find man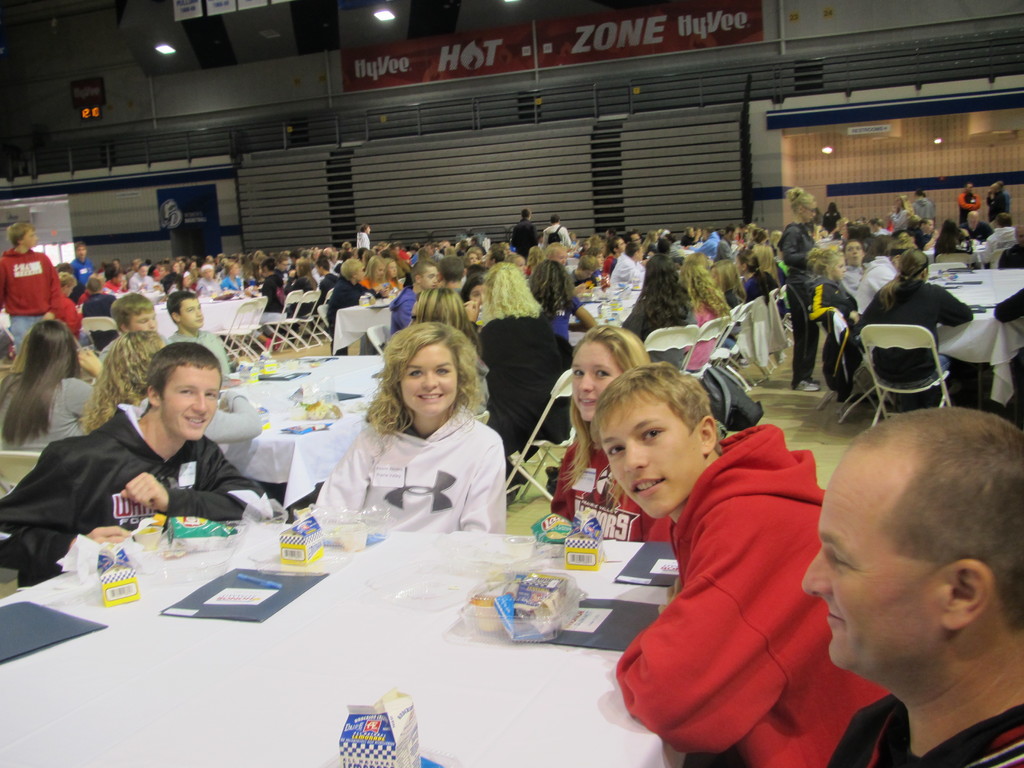
538,213,578,252
